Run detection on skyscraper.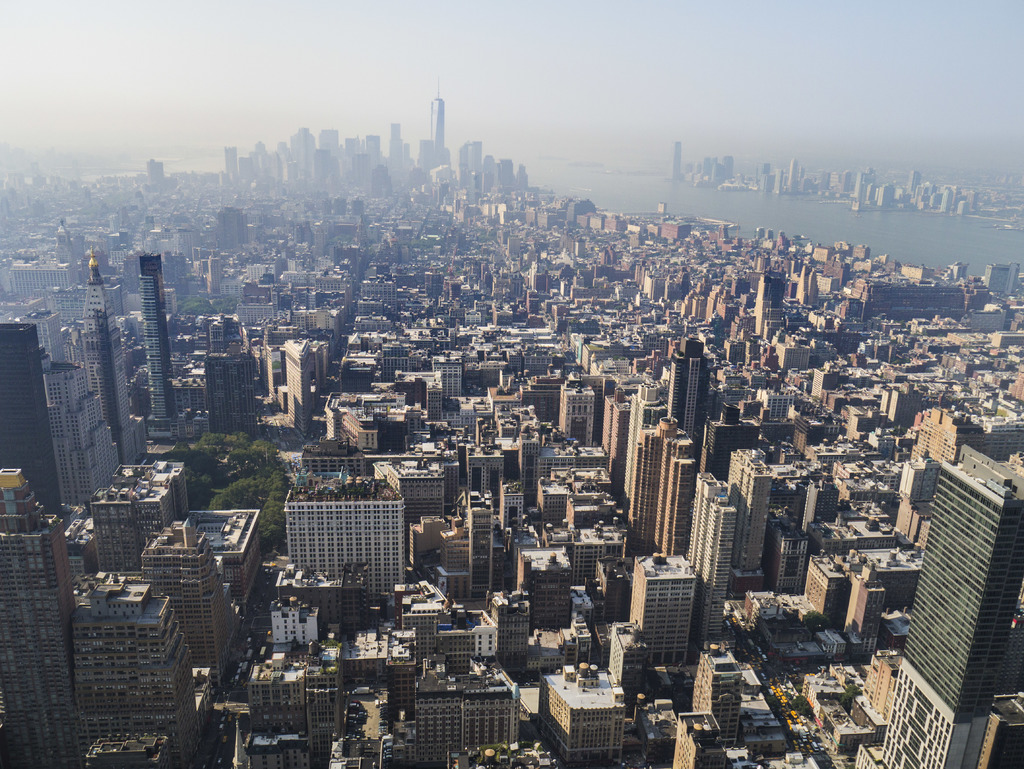
Result: {"x1": 365, "y1": 134, "x2": 379, "y2": 158}.
